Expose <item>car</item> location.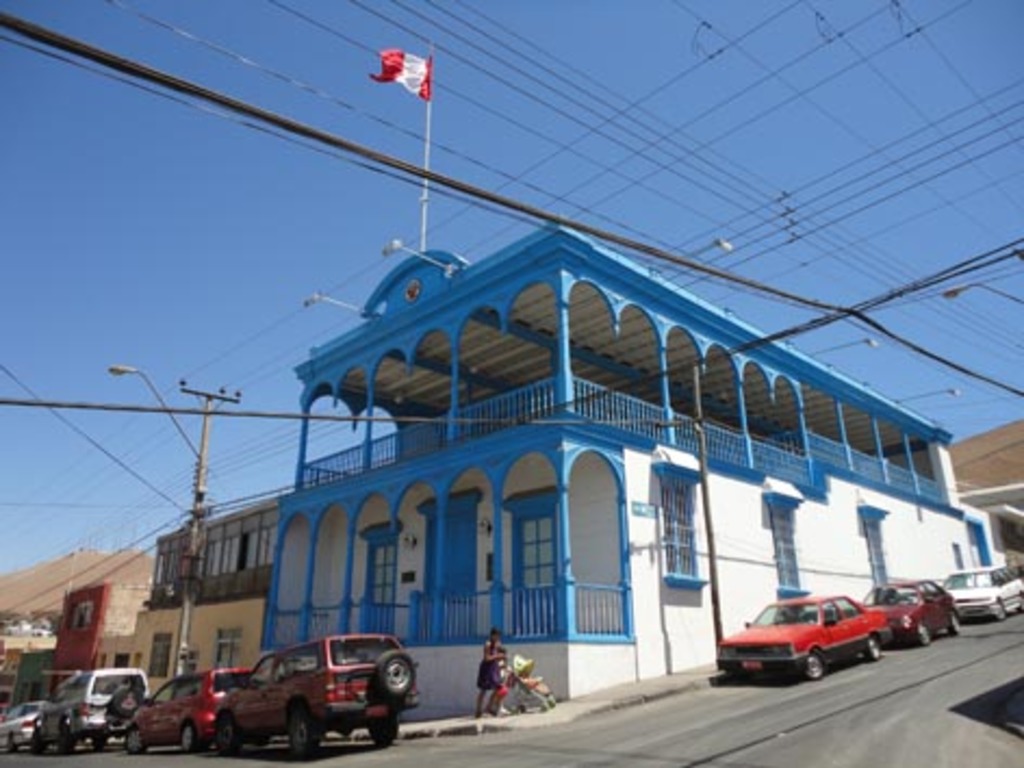
Exposed at <bbox>709, 605, 918, 686</bbox>.
